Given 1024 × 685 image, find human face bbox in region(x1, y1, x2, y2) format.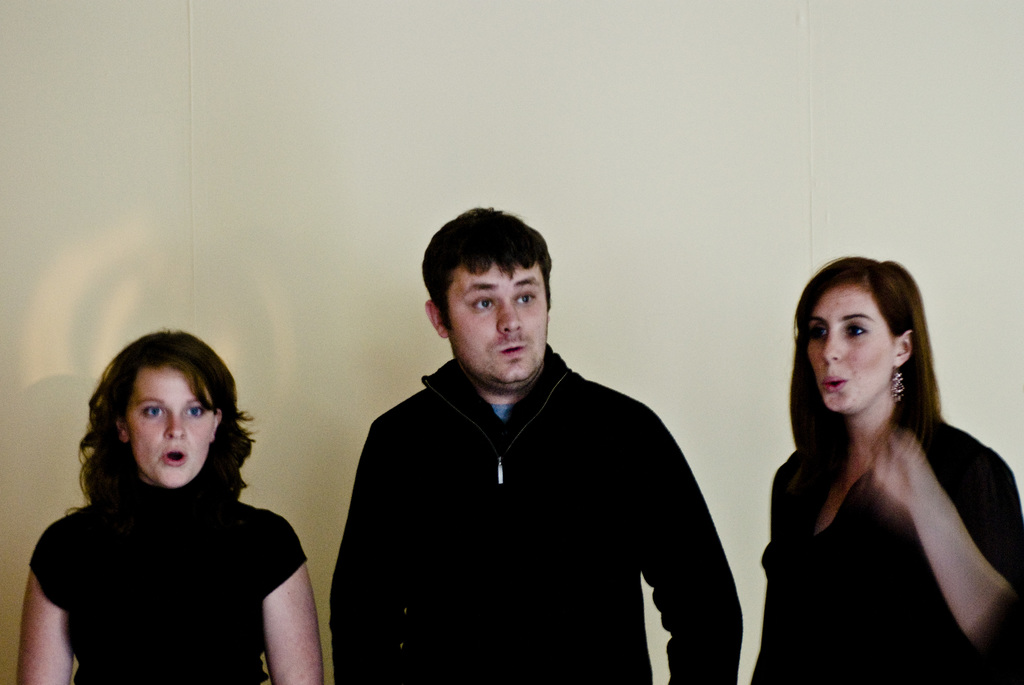
region(123, 362, 218, 493).
